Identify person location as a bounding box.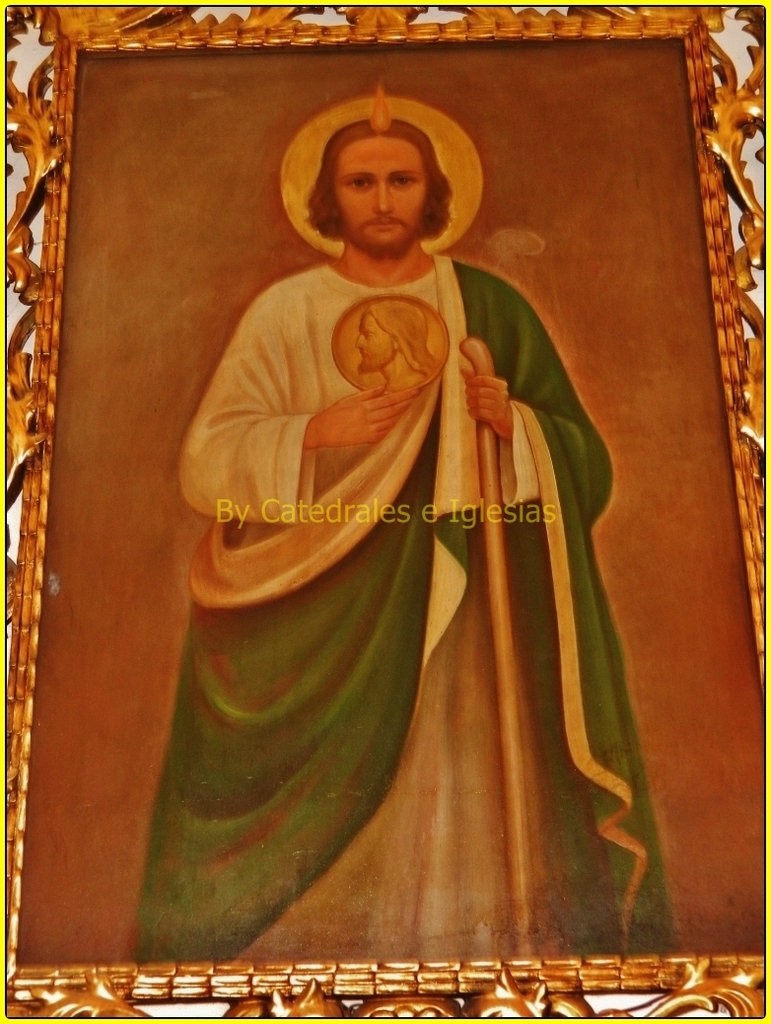
(120, 99, 656, 940).
